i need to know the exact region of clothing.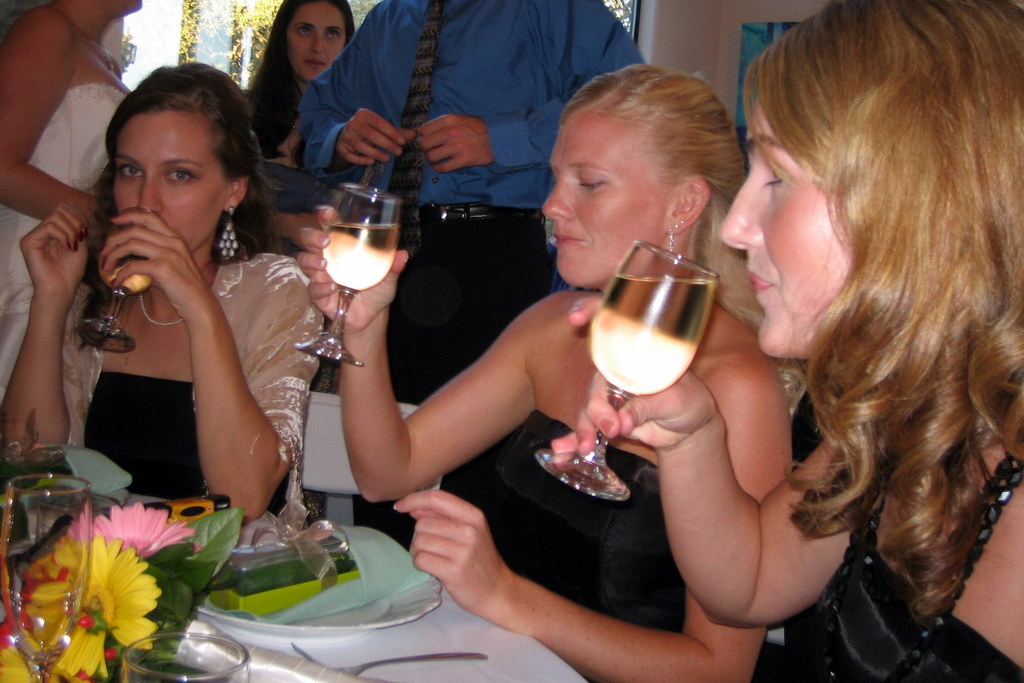
Region: bbox=(57, 160, 305, 524).
